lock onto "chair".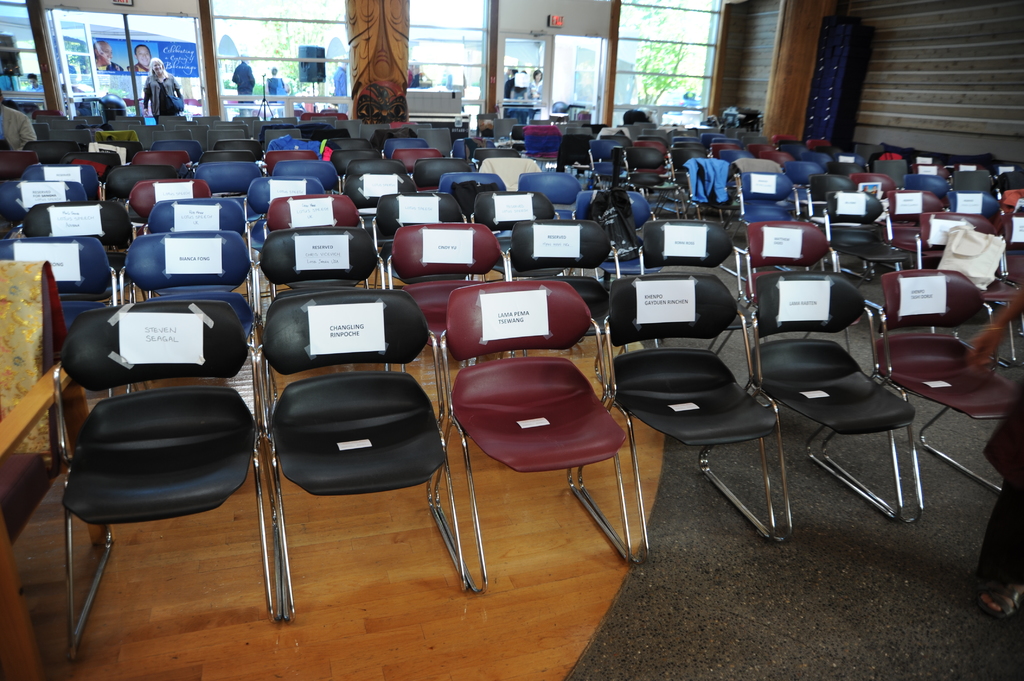
Locked: 790/161/824/214.
